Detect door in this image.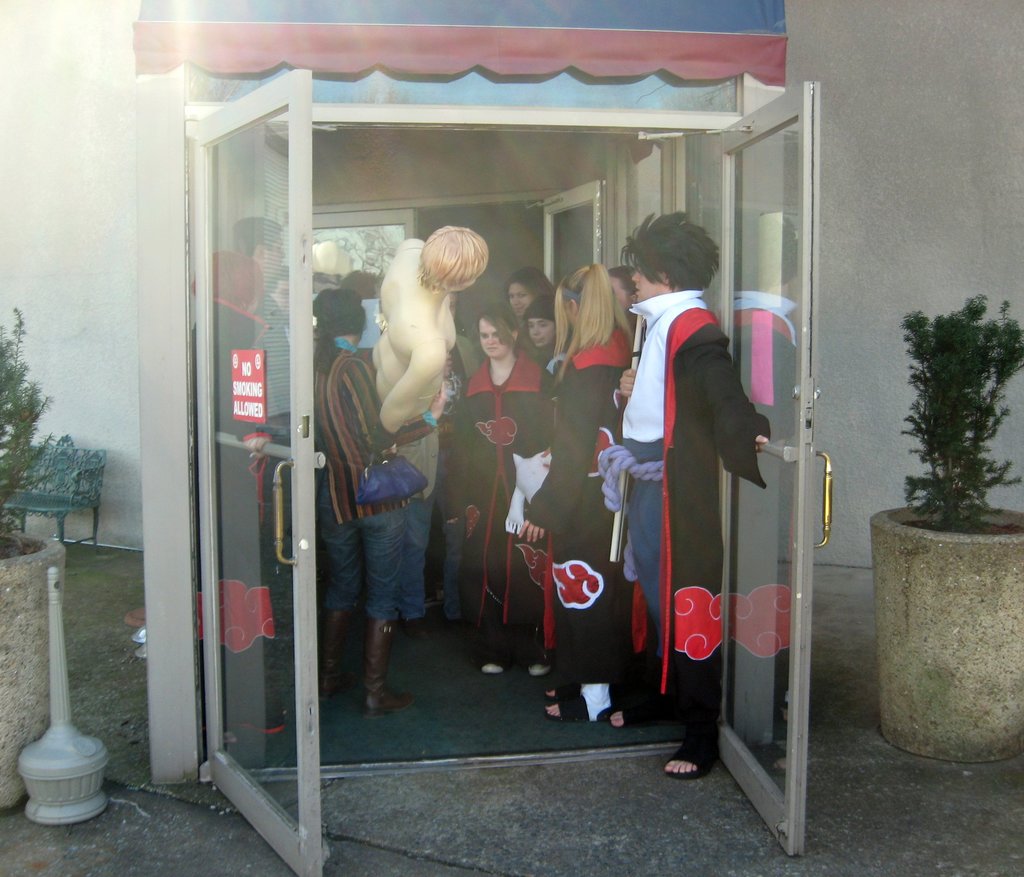
Detection: bbox=[123, 0, 857, 862].
